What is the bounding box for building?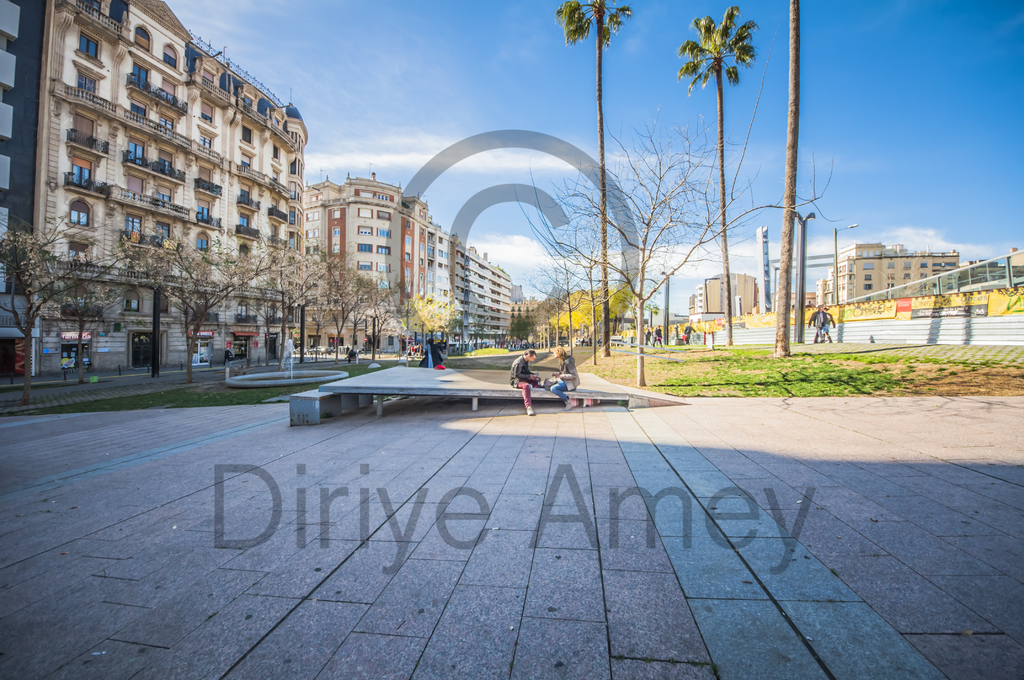
Rect(815, 238, 960, 303).
